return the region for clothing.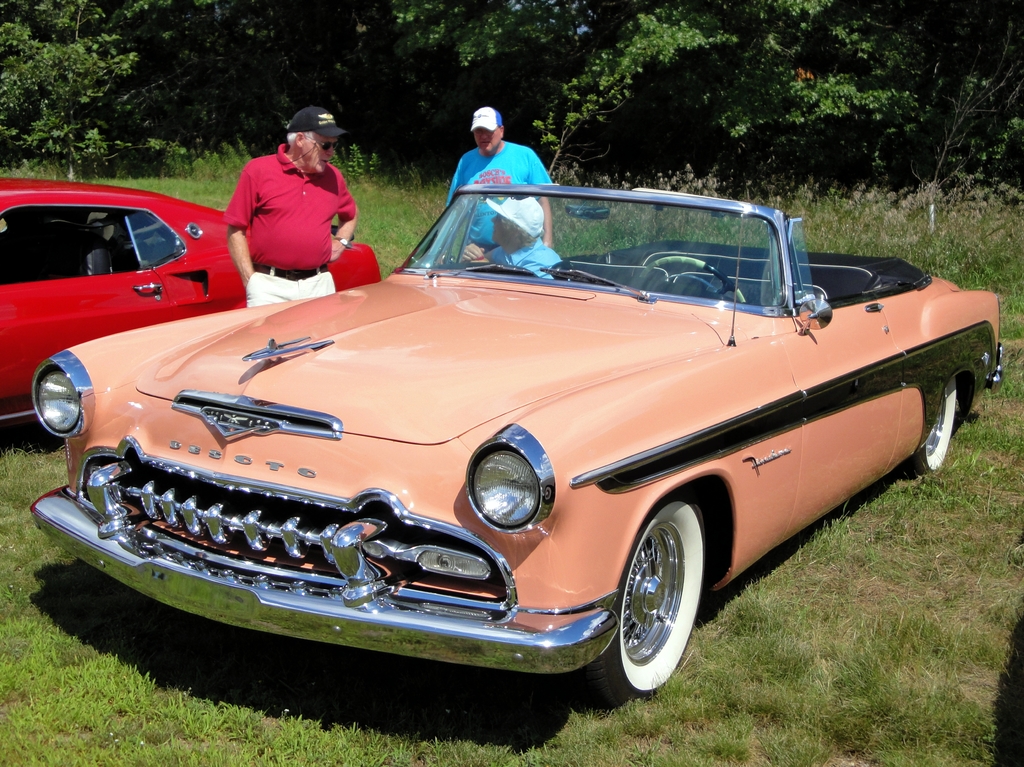
{"x1": 429, "y1": 112, "x2": 570, "y2": 232}.
